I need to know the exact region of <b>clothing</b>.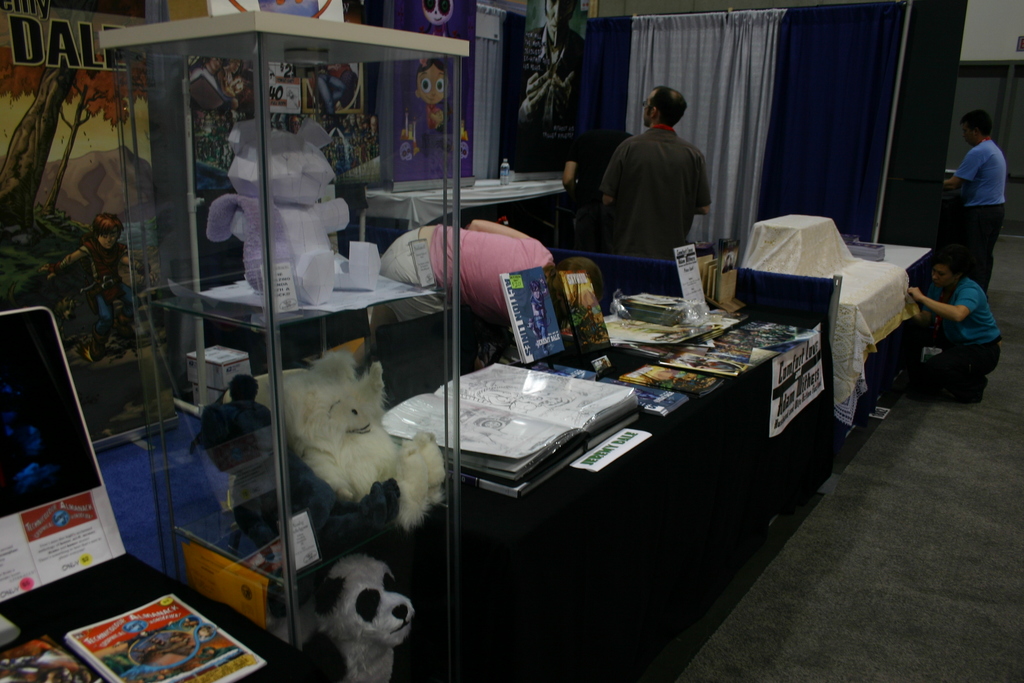
Region: 564,129,633,252.
